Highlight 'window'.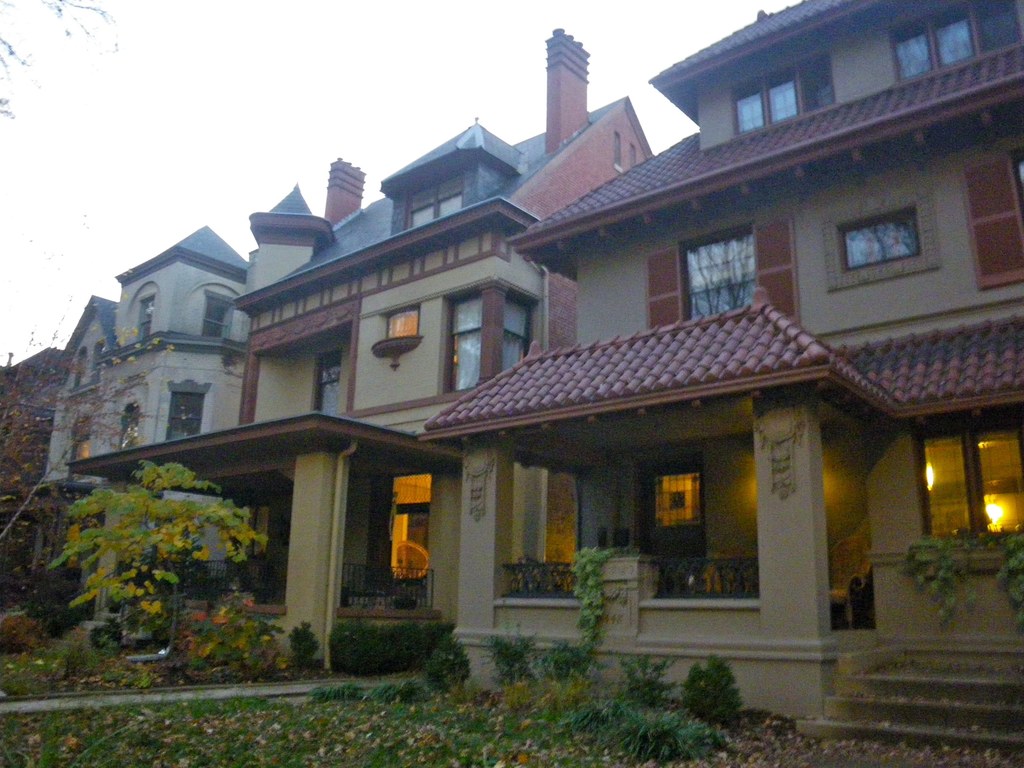
Highlighted region: {"left": 854, "top": 191, "right": 947, "bottom": 276}.
